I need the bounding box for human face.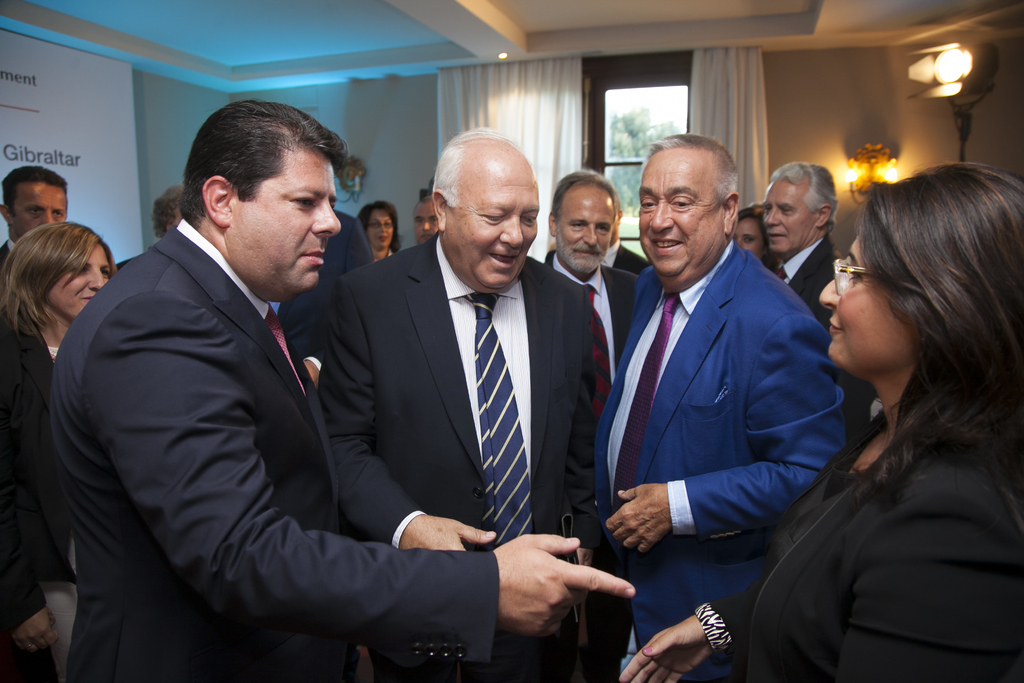
Here it is: [641, 149, 726, 277].
